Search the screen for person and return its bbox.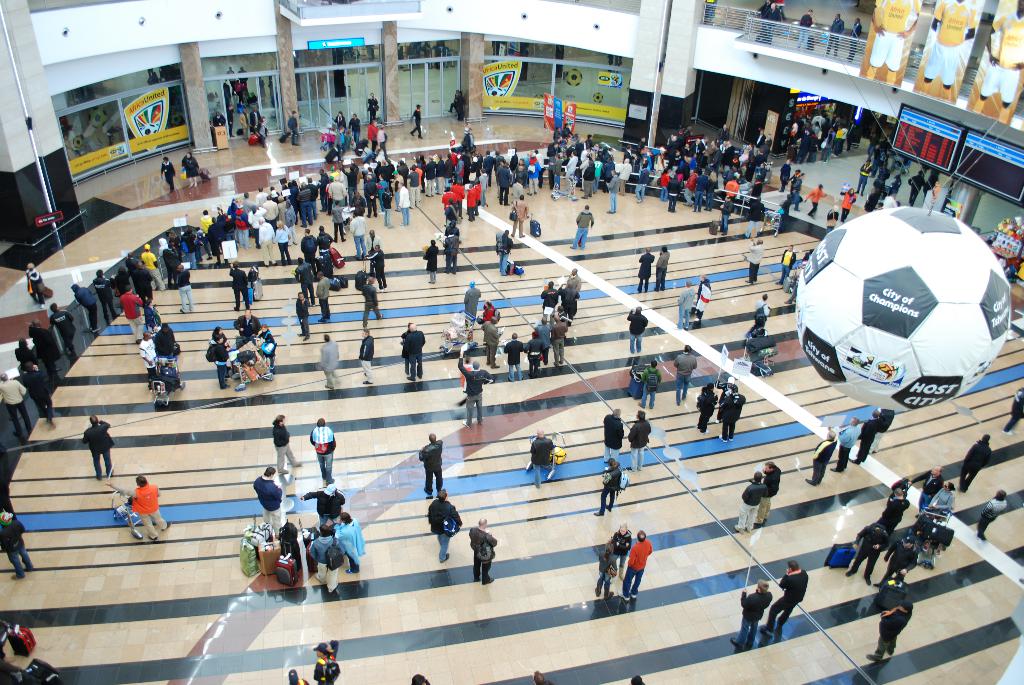
Found: bbox=[398, 183, 413, 224].
